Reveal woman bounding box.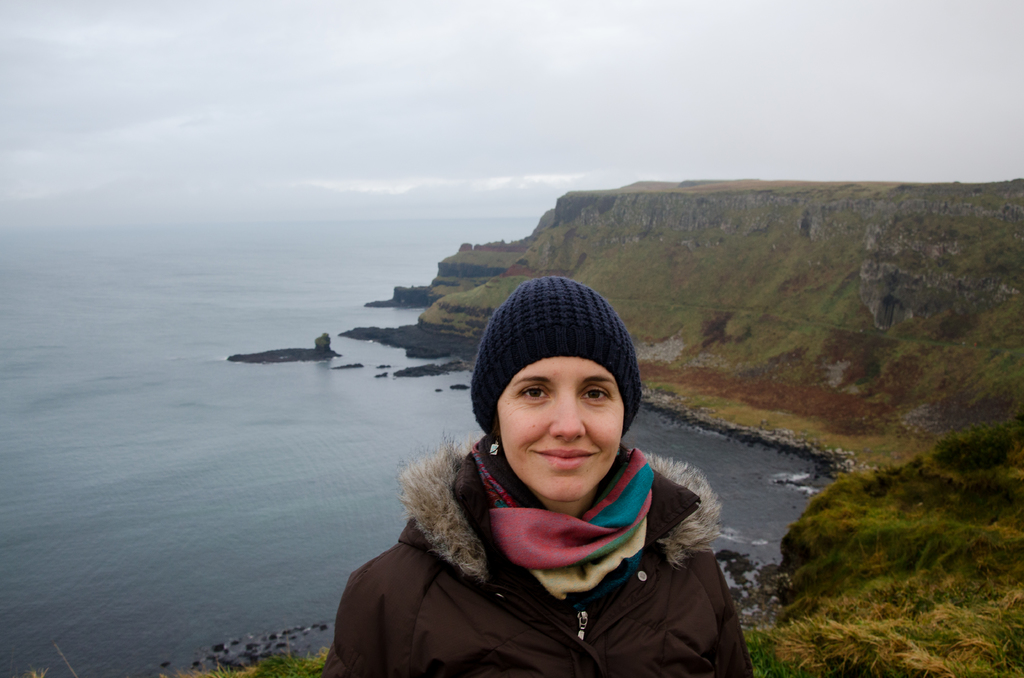
Revealed: 360/280/730/673.
